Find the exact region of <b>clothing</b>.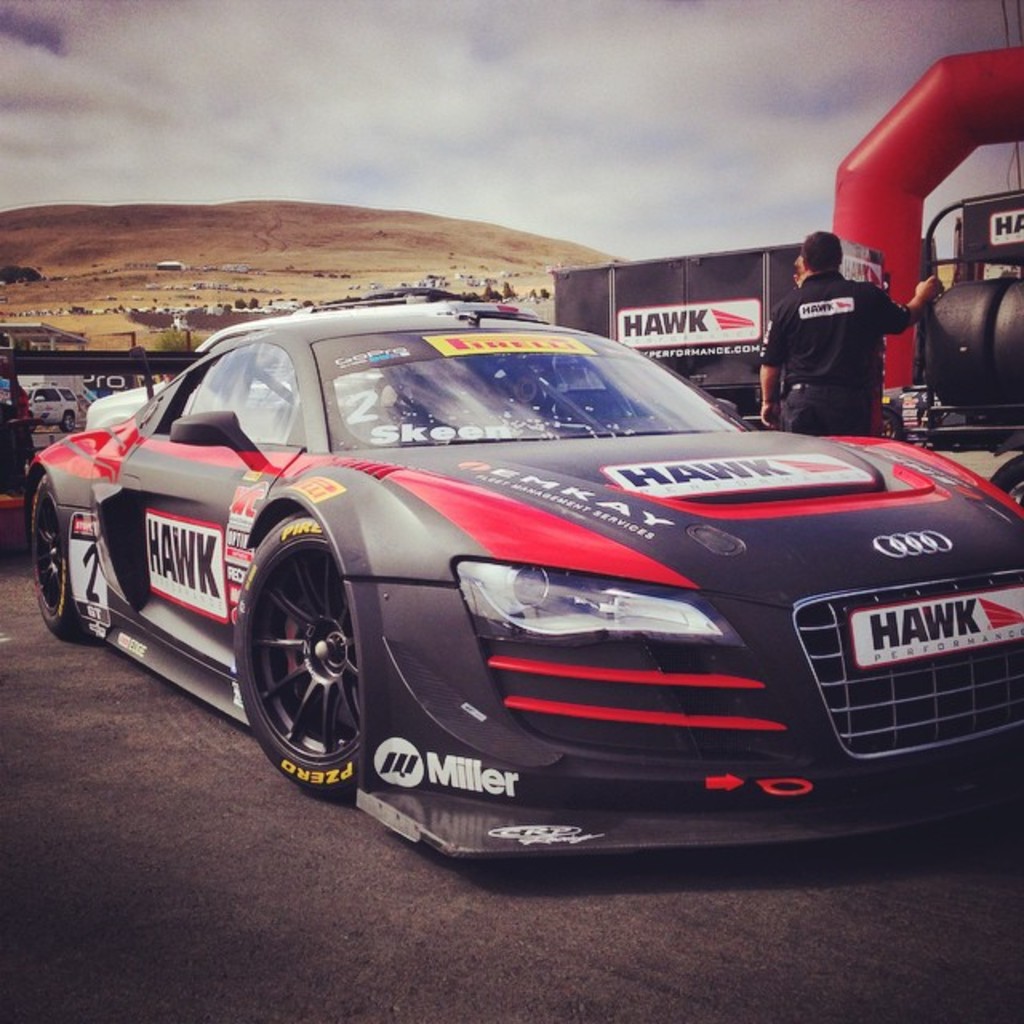
Exact region: (x1=763, y1=234, x2=926, y2=421).
